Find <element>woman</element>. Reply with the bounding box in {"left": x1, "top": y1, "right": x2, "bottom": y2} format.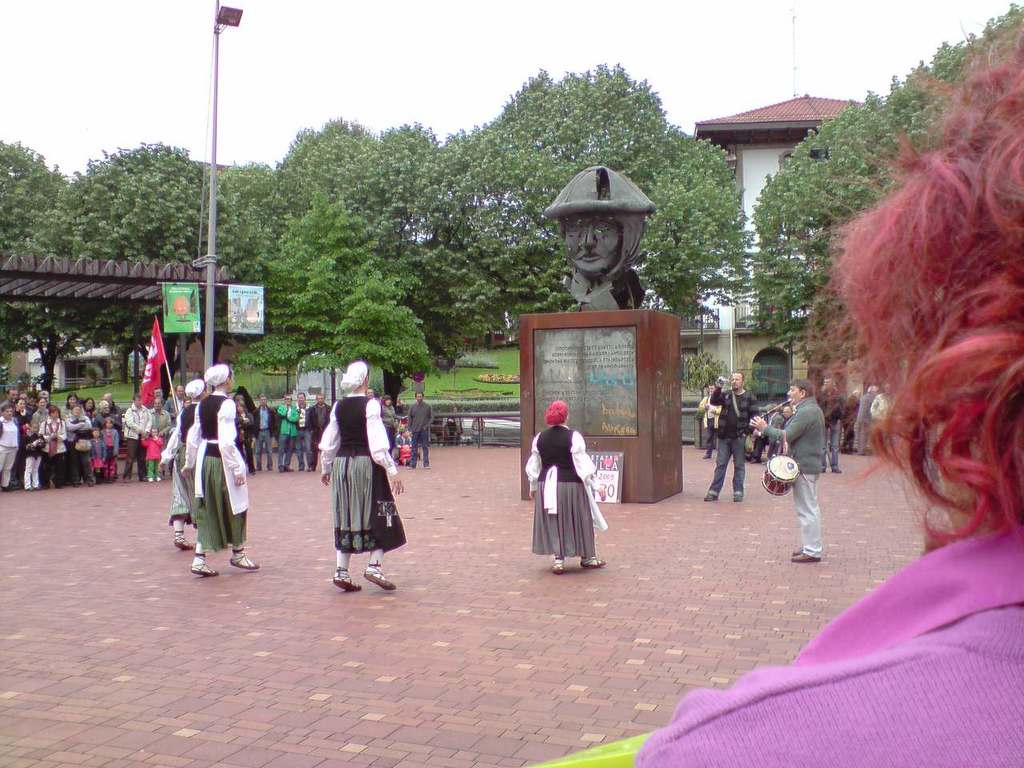
{"left": 314, "top": 351, "right": 411, "bottom": 582}.
